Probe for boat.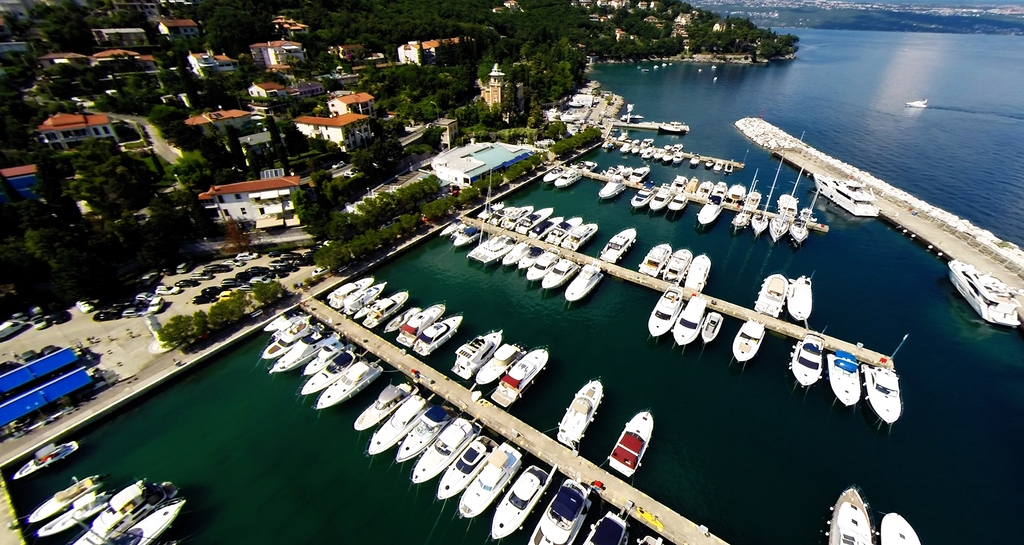
Probe result: <region>529, 217, 563, 241</region>.
